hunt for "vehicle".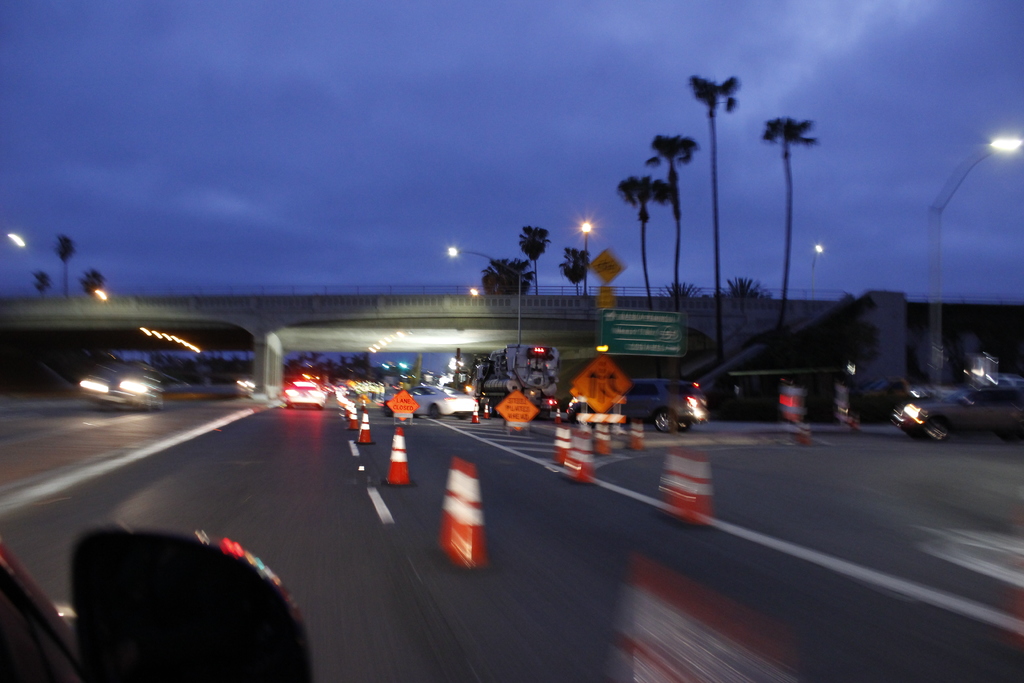
Hunted down at 85:365:172:409.
